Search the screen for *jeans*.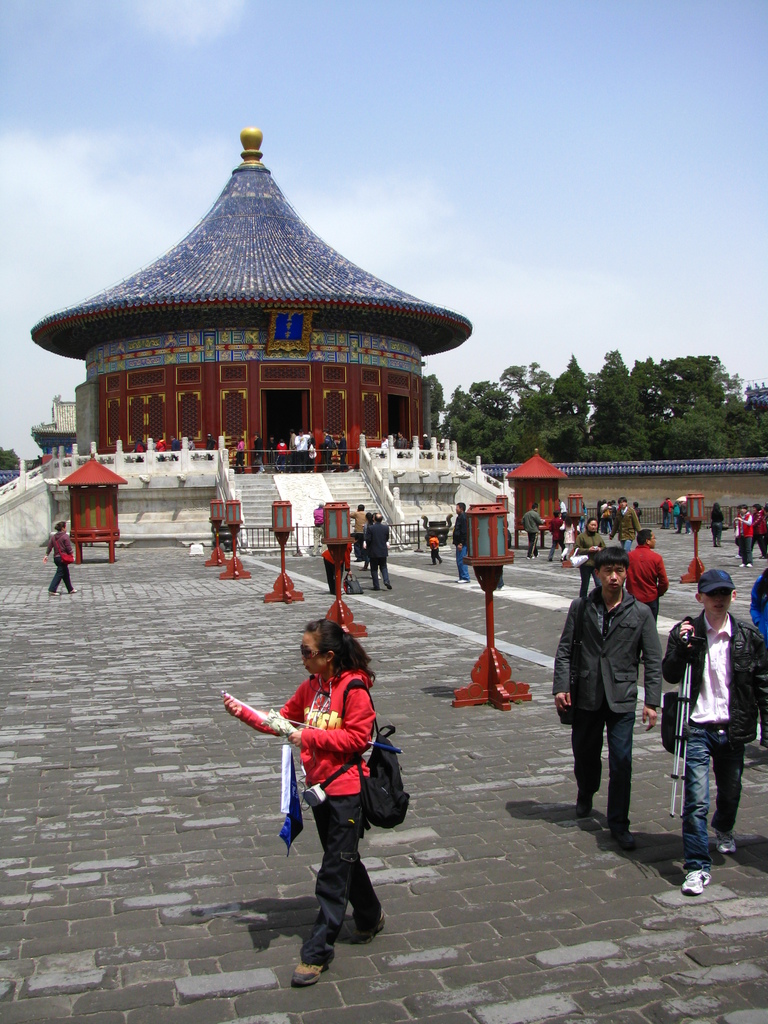
Found at detection(429, 547, 440, 563).
